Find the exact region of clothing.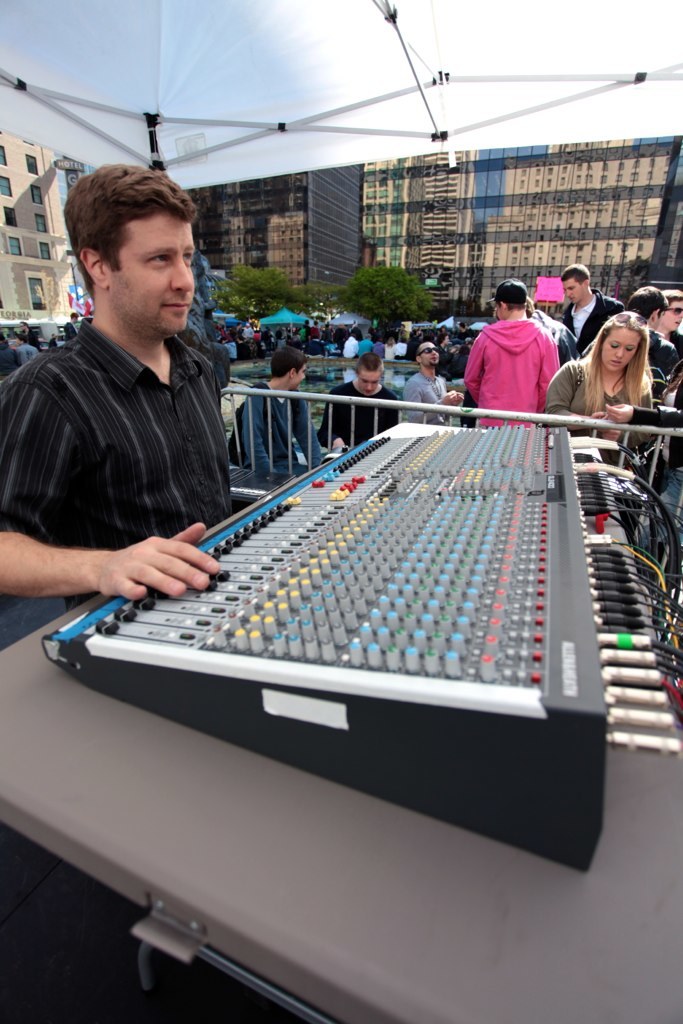
Exact region: detection(480, 302, 576, 409).
